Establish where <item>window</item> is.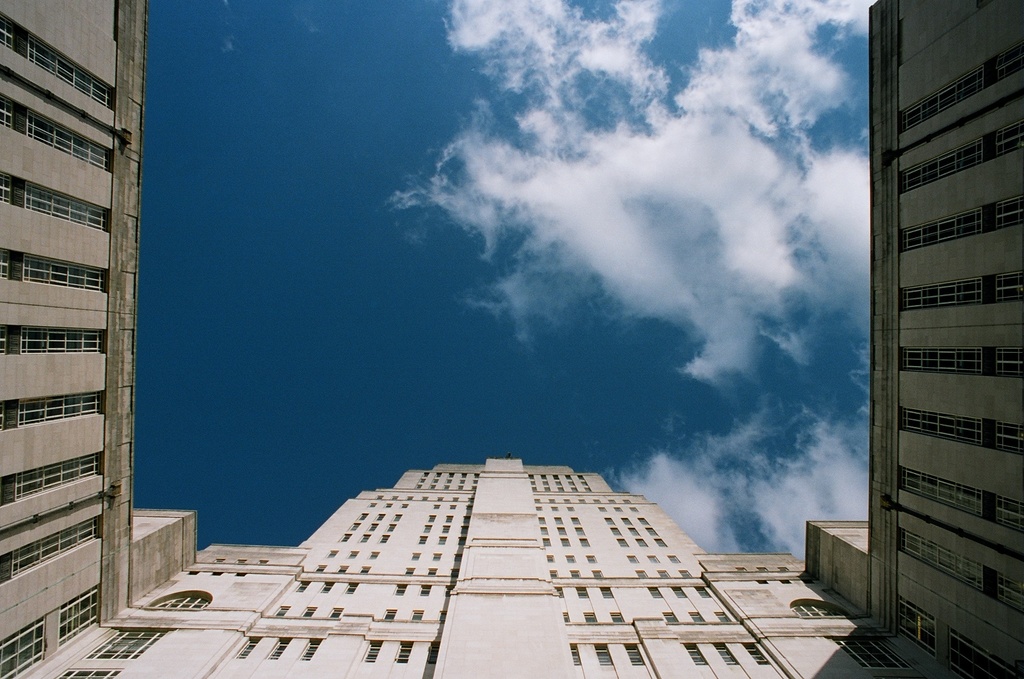
Established at x1=893, y1=275, x2=1022, y2=302.
